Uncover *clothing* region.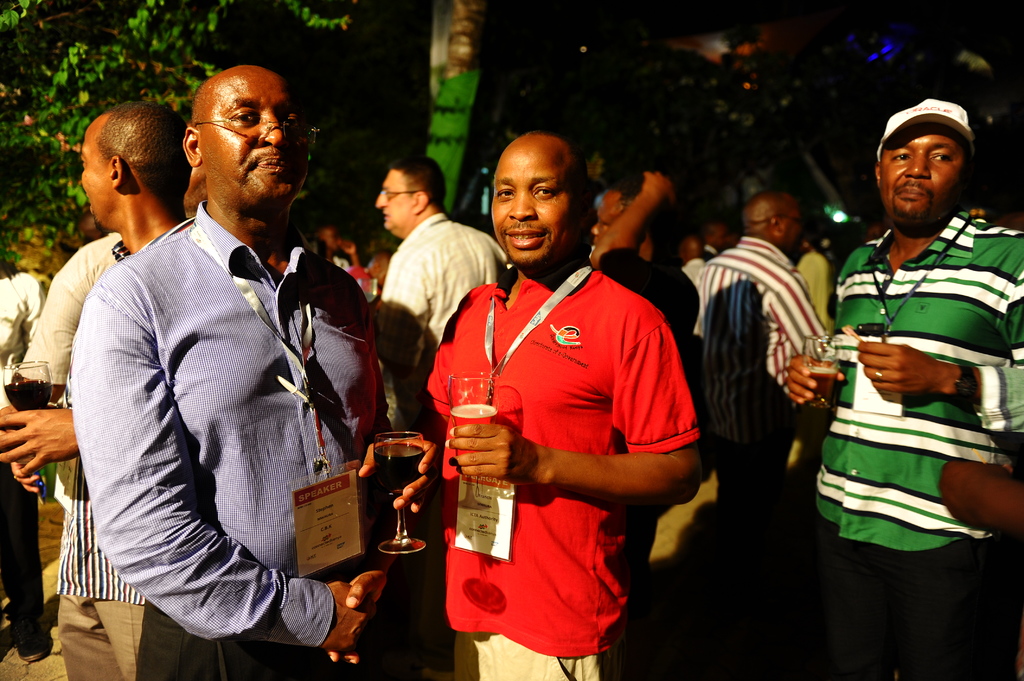
Uncovered: 22,225,194,680.
